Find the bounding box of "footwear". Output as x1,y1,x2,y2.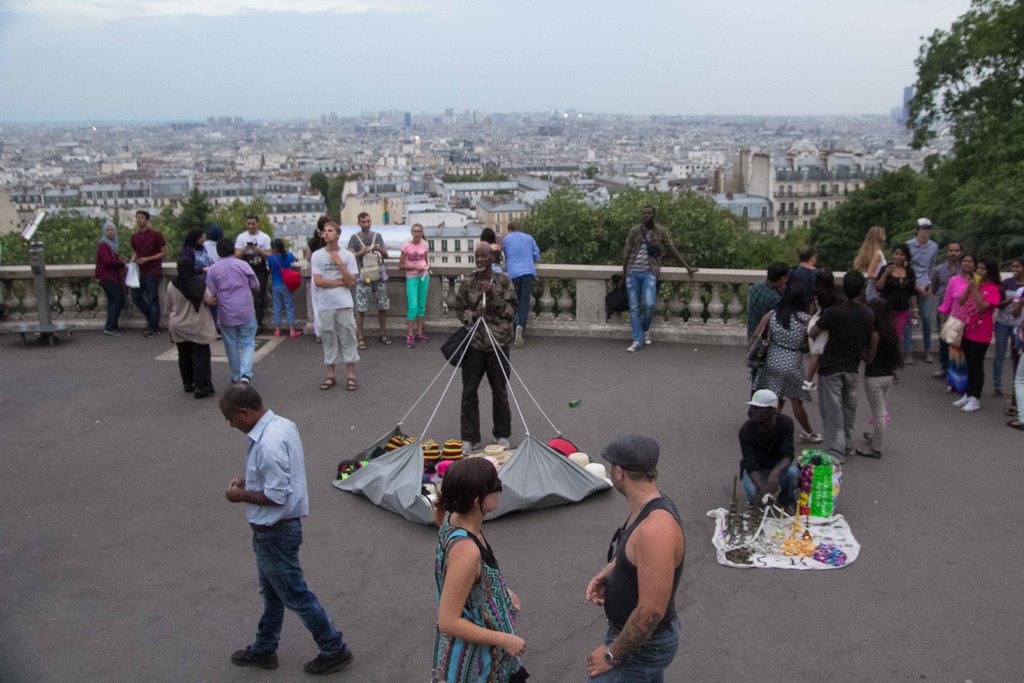
231,645,278,672.
